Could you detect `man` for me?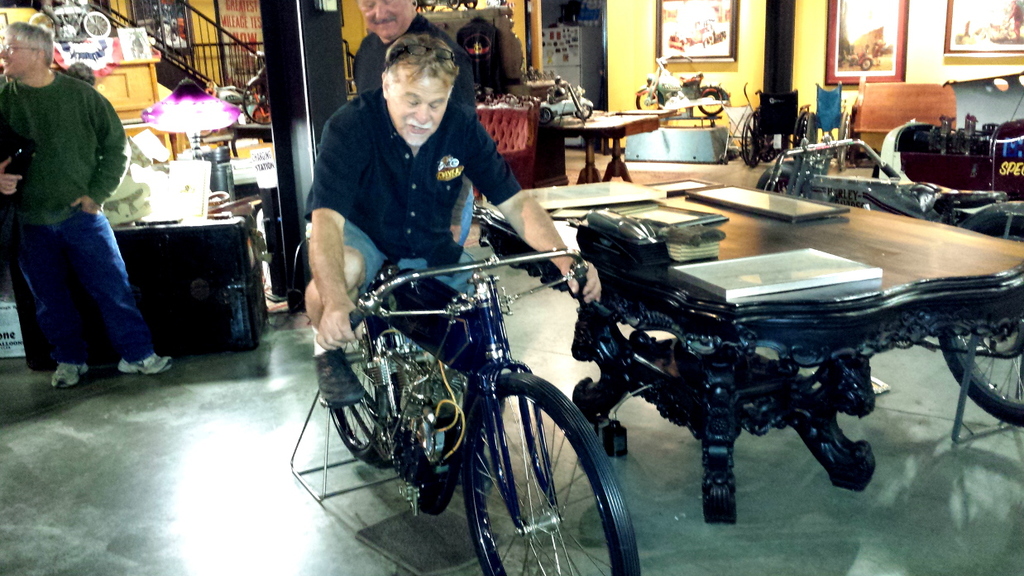
Detection result: (350, 0, 481, 105).
